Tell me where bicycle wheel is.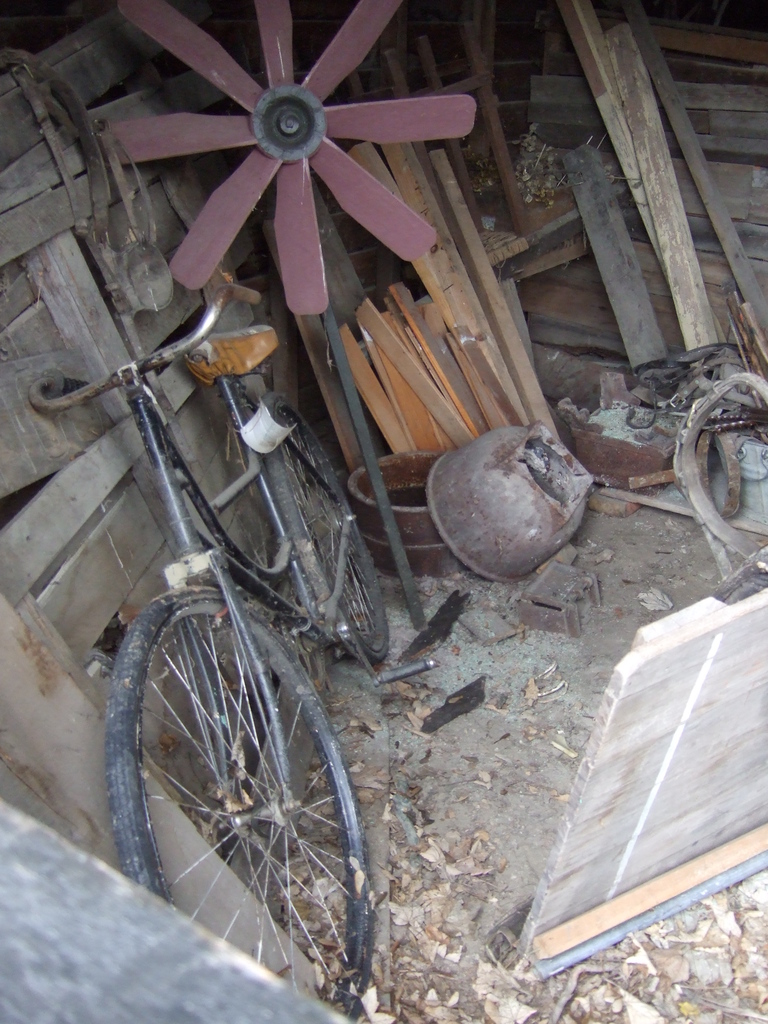
bicycle wheel is at bbox=[103, 585, 367, 1020].
